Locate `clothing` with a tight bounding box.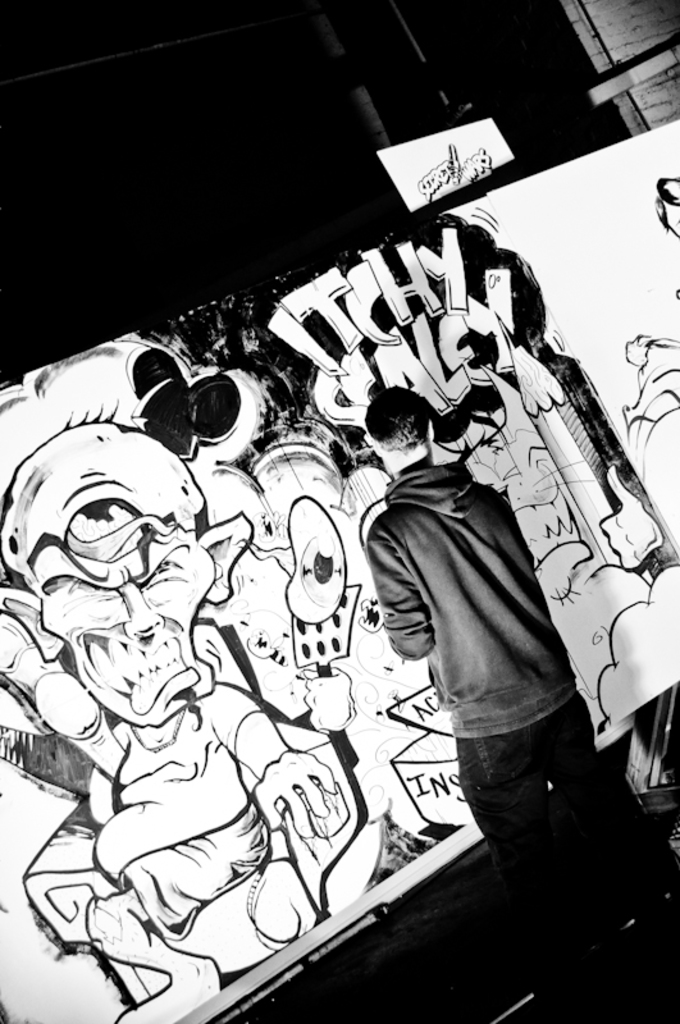
(364,468,642,1019).
